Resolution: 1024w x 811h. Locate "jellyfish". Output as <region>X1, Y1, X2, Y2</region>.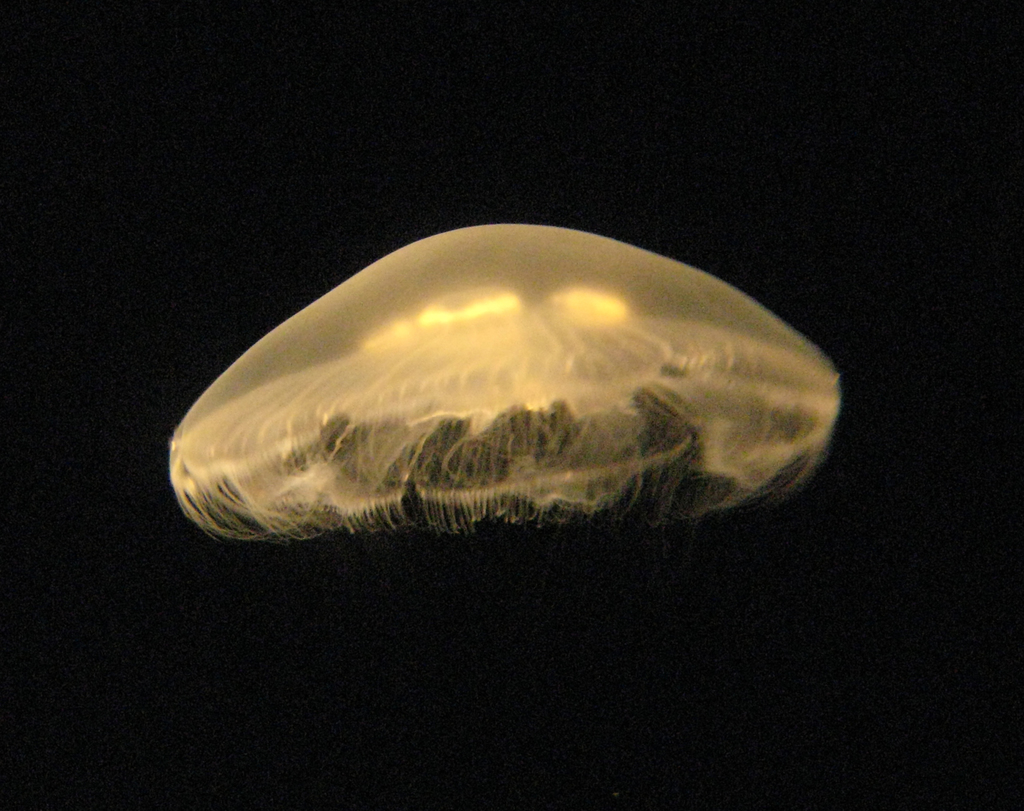
<region>162, 222, 846, 543</region>.
